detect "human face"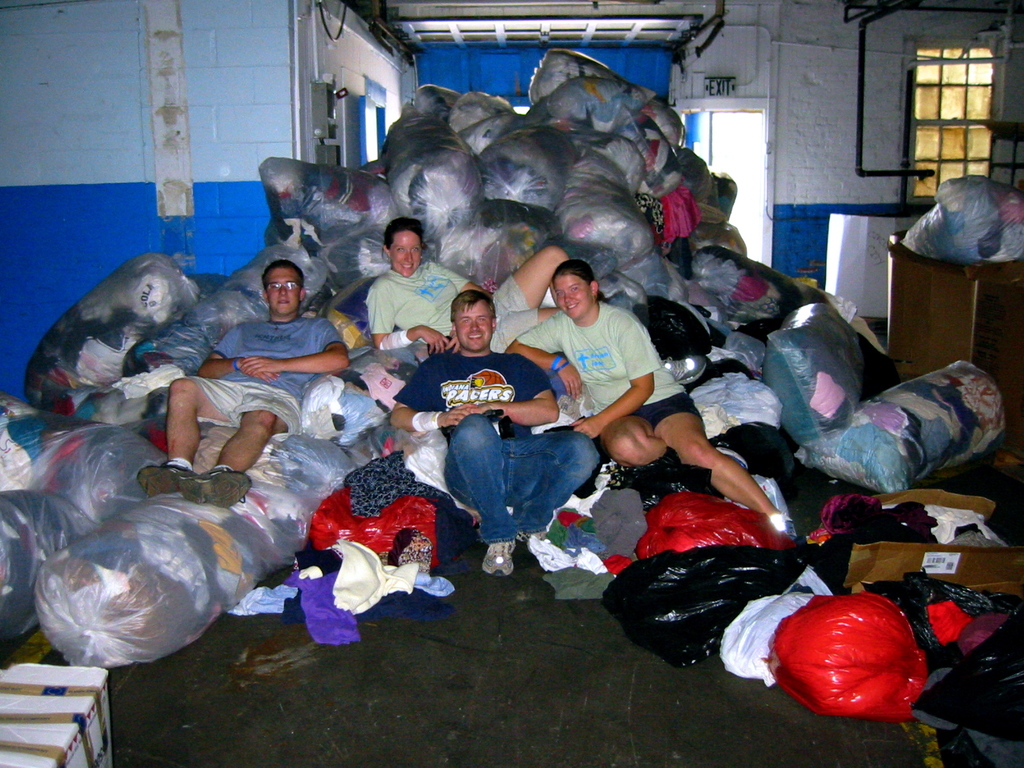
x1=555, y1=278, x2=589, y2=319
